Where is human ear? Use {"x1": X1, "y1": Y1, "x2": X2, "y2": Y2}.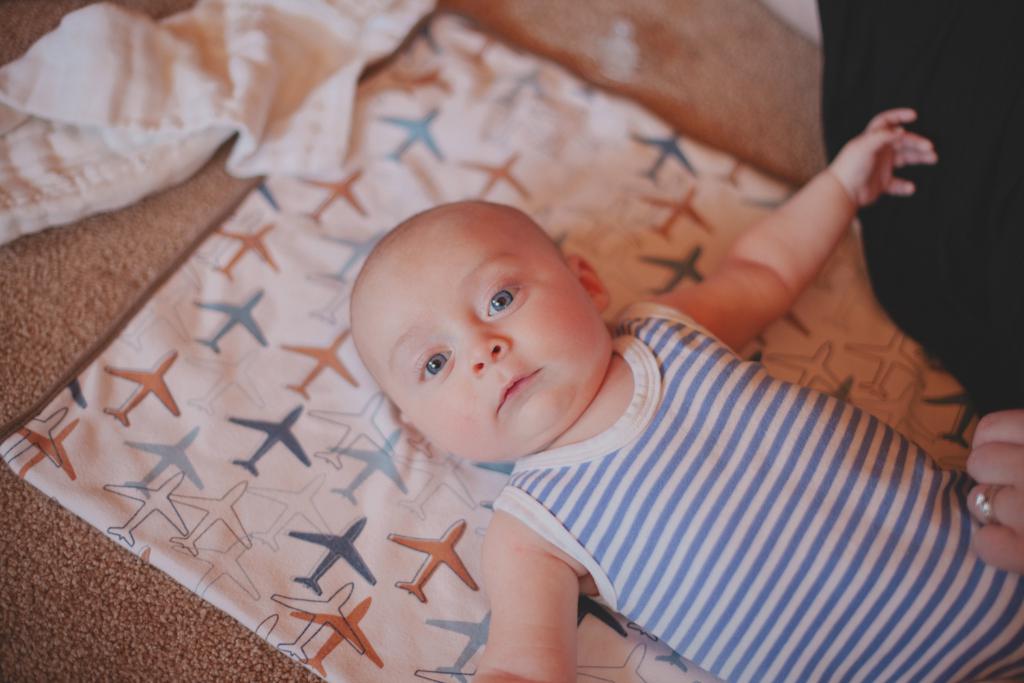
{"x1": 565, "y1": 251, "x2": 612, "y2": 315}.
